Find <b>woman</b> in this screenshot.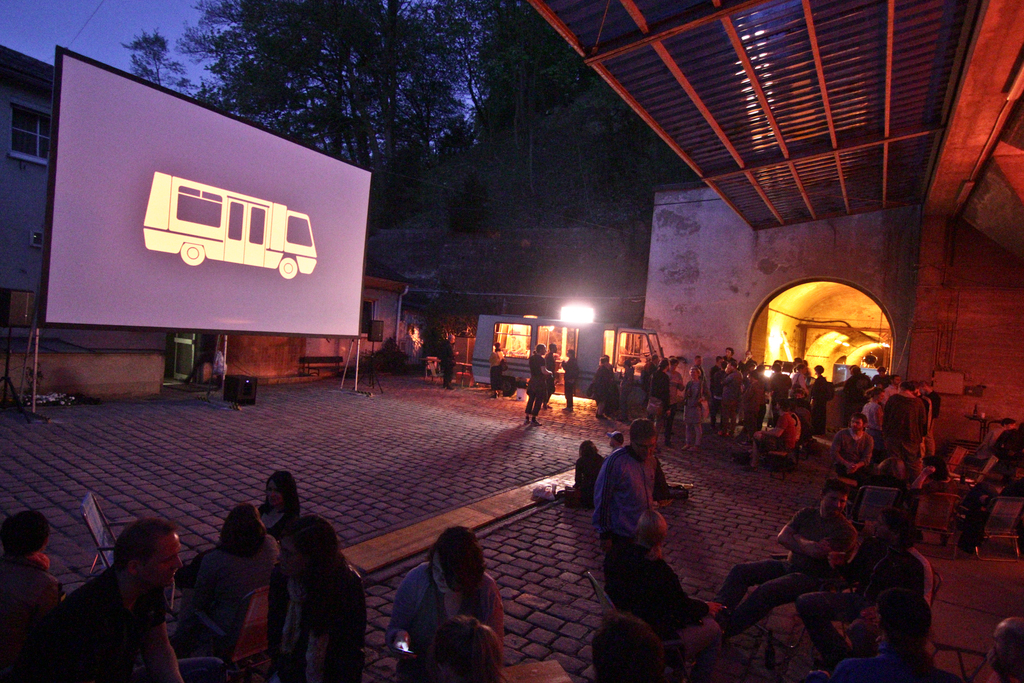
The bounding box for <b>woman</b> is {"left": 865, "top": 388, "right": 886, "bottom": 443}.
